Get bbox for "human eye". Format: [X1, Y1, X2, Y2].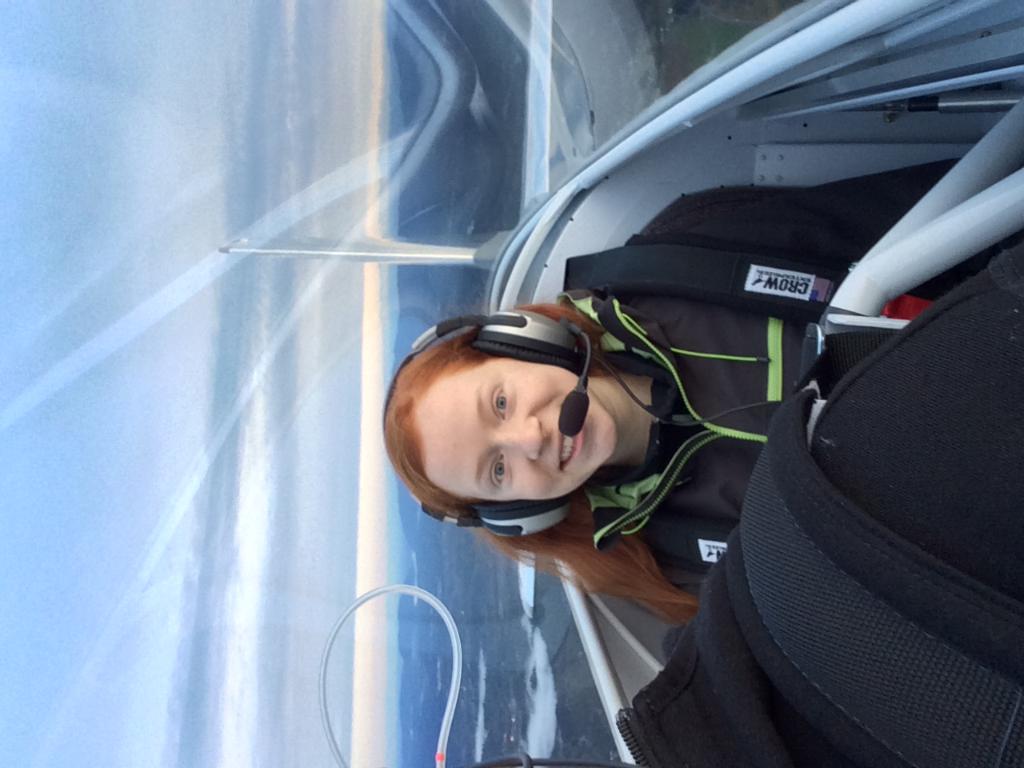
[485, 450, 515, 490].
